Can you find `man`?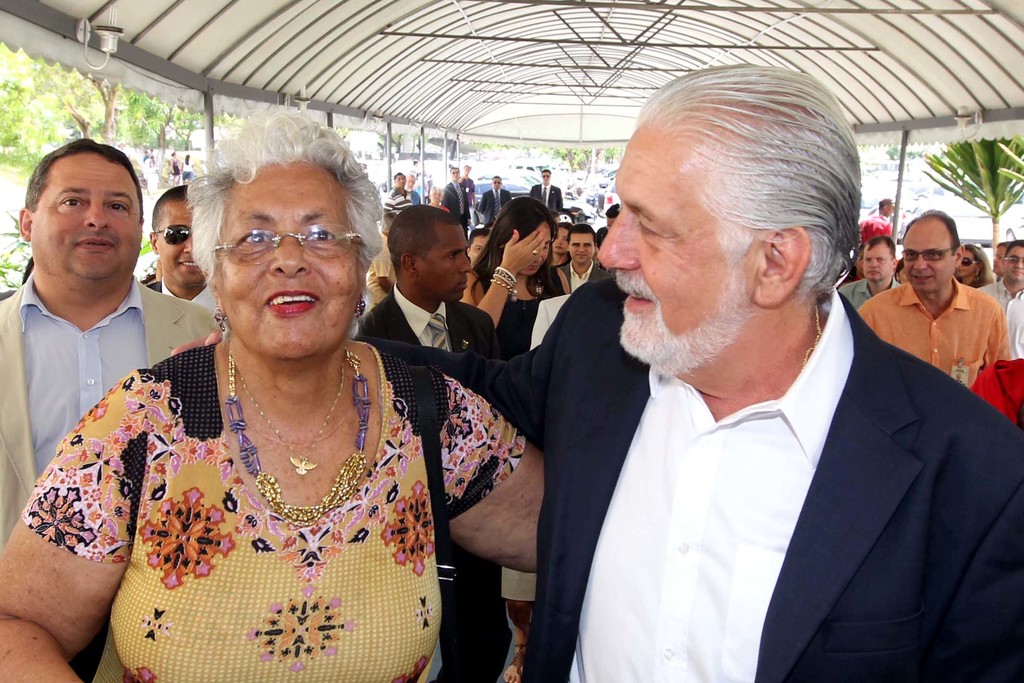
Yes, bounding box: <region>404, 172, 422, 206</region>.
